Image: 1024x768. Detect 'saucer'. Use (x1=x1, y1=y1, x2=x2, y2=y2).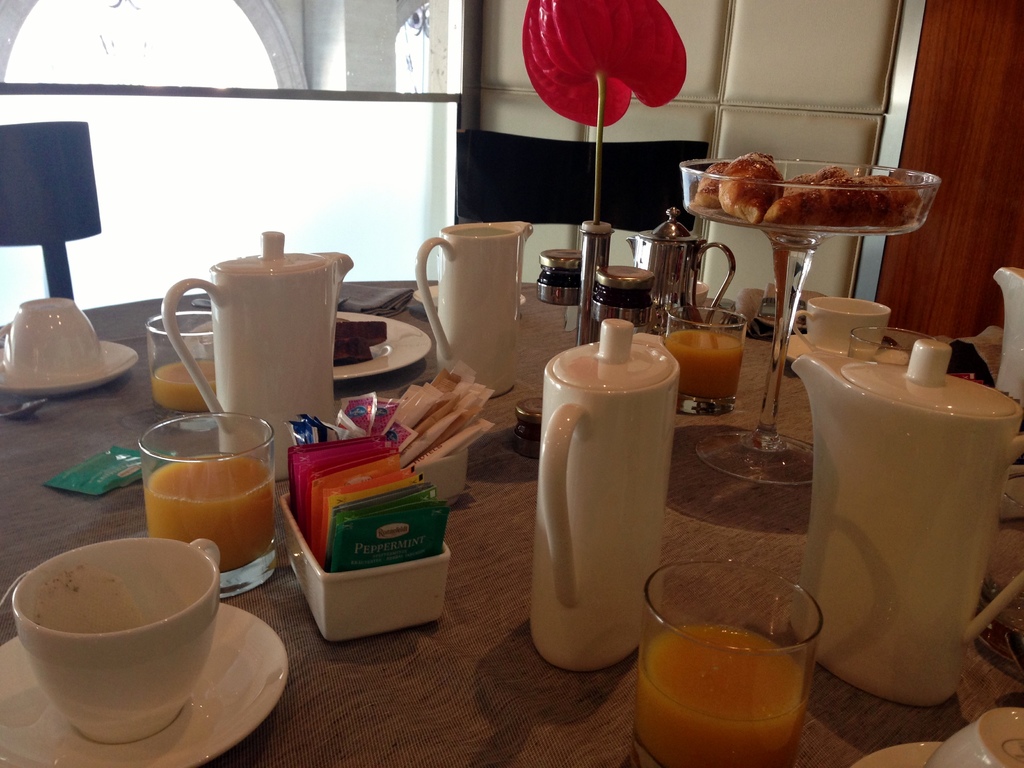
(x1=854, y1=740, x2=936, y2=767).
